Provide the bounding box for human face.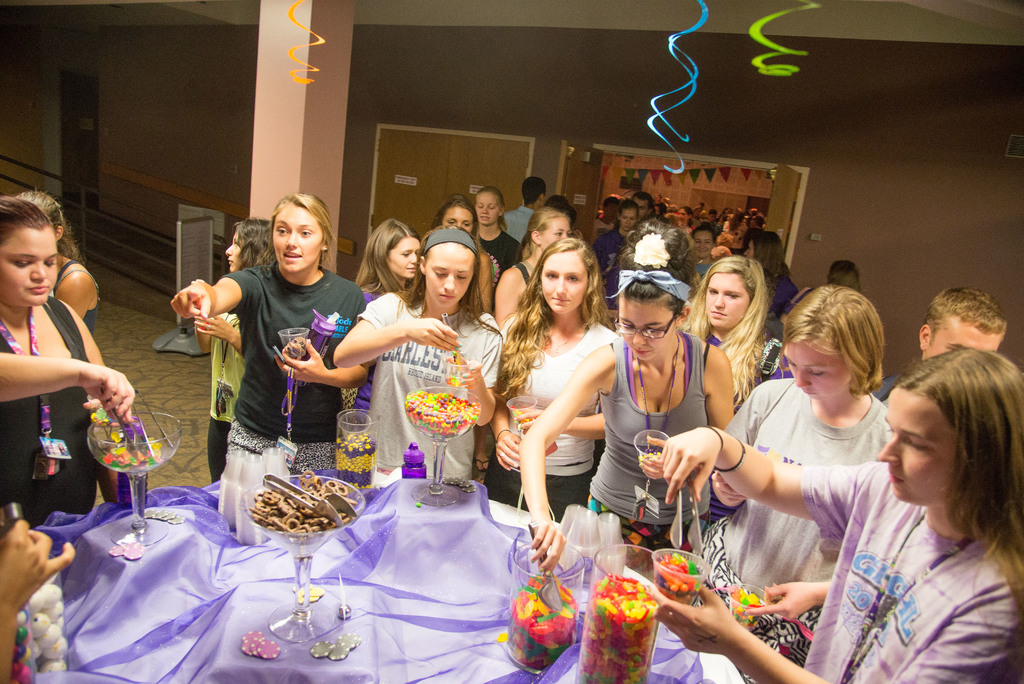
[223,229,241,275].
